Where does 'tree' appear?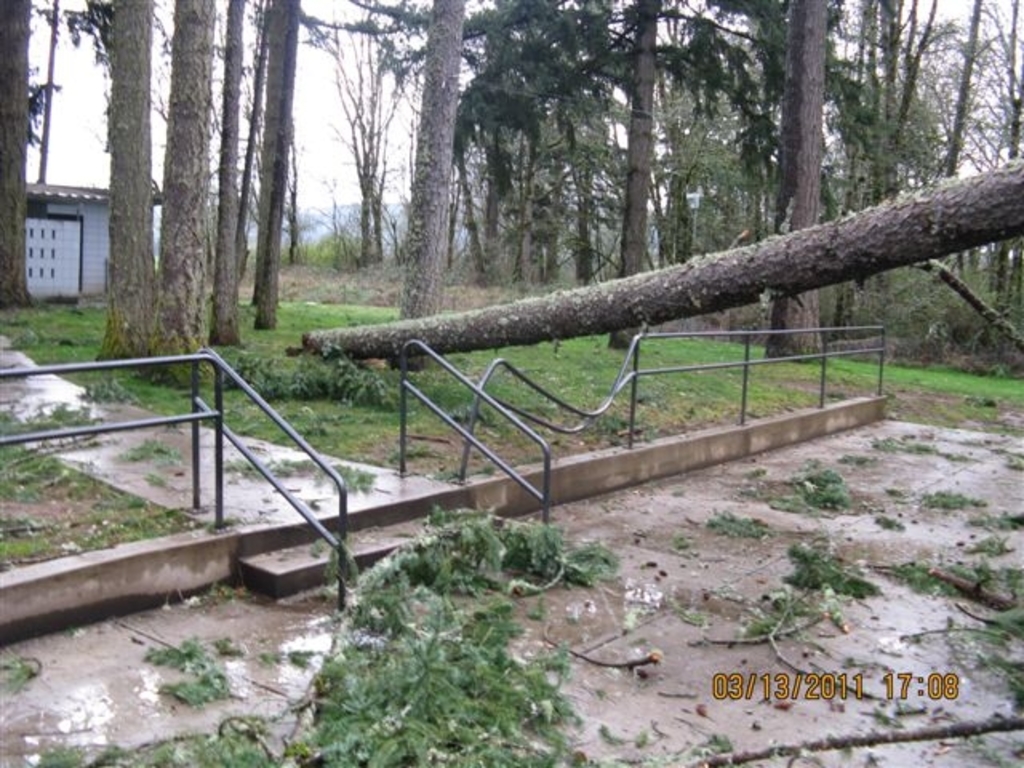
Appears at bbox=(237, 0, 310, 262).
